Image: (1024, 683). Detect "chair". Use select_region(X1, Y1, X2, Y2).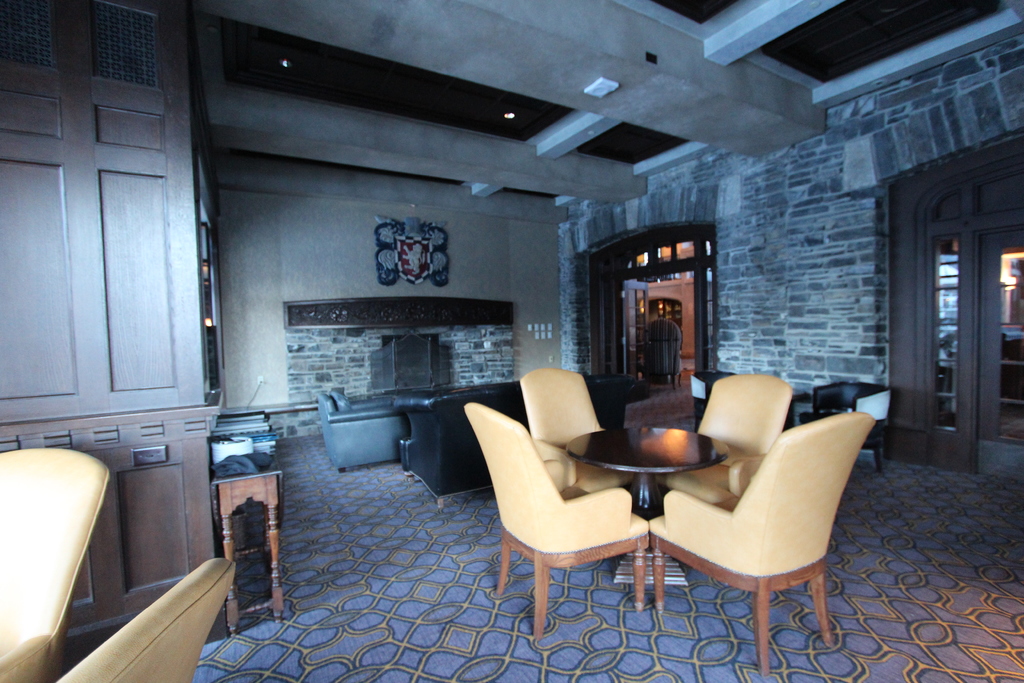
select_region(656, 372, 788, 506).
